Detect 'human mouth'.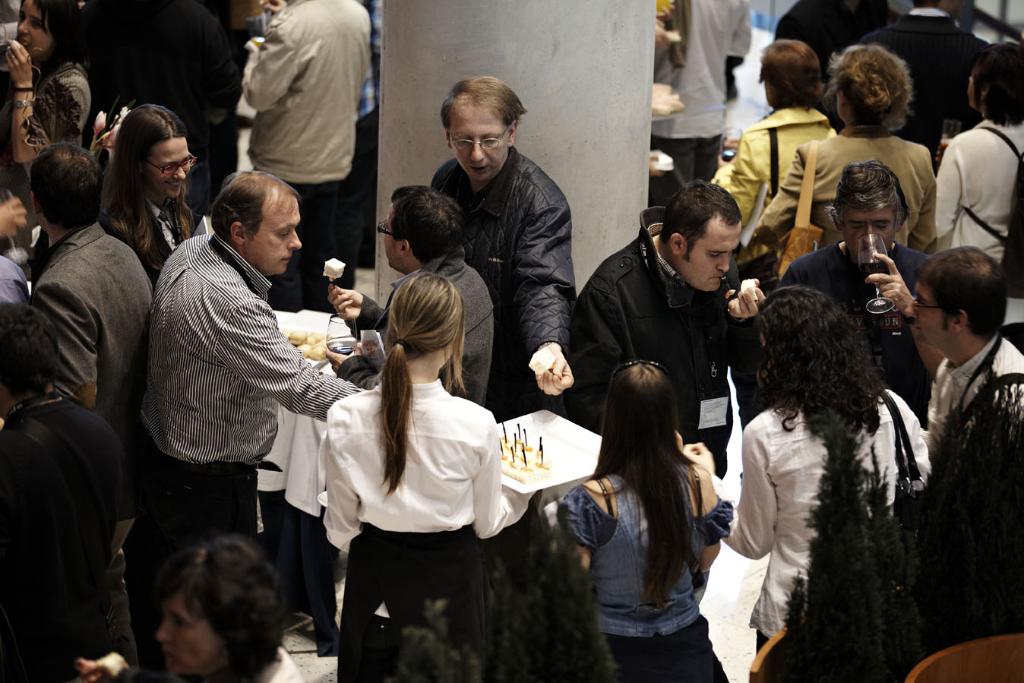
Detected at {"left": 172, "top": 182, "right": 182, "bottom": 188}.
